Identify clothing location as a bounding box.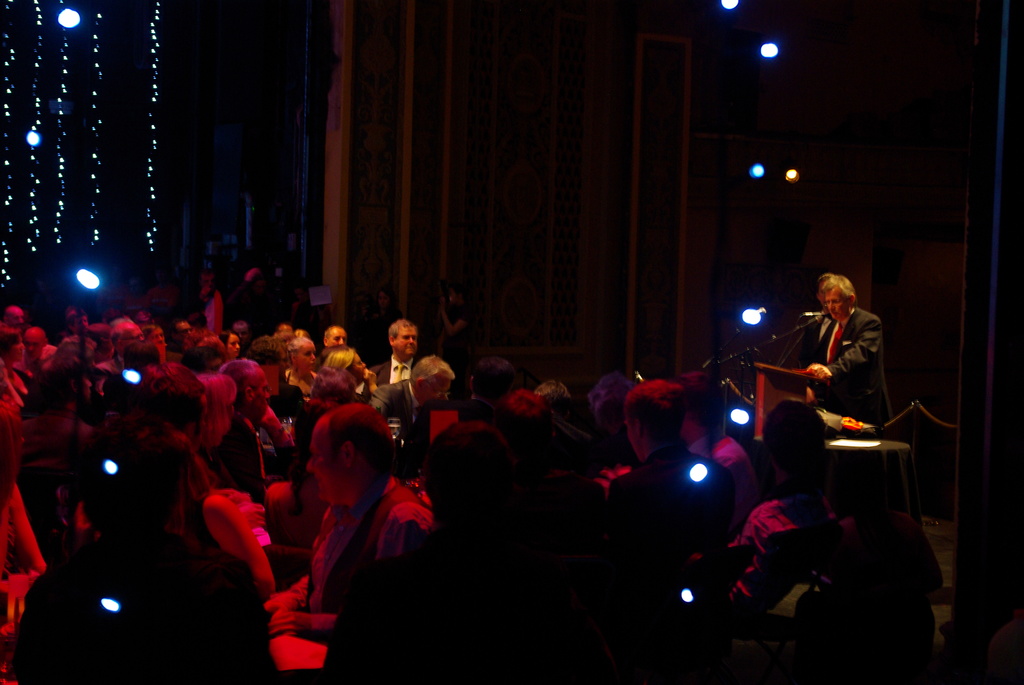
(102, 348, 121, 392).
